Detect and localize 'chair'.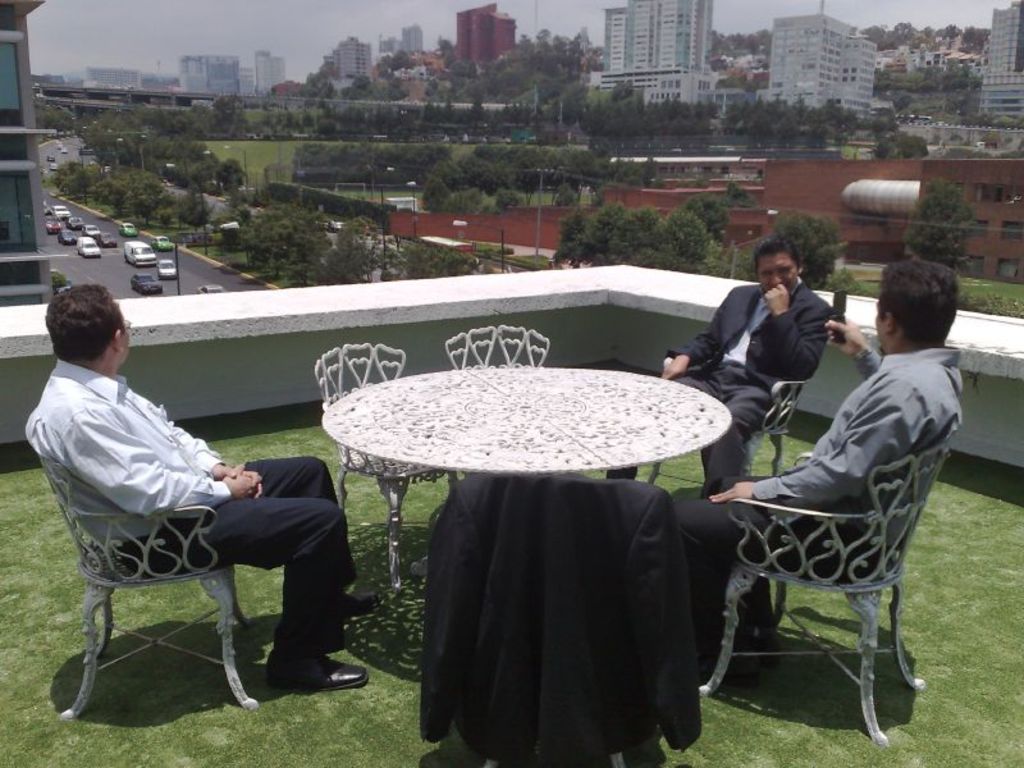
Localized at detection(302, 340, 460, 584).
